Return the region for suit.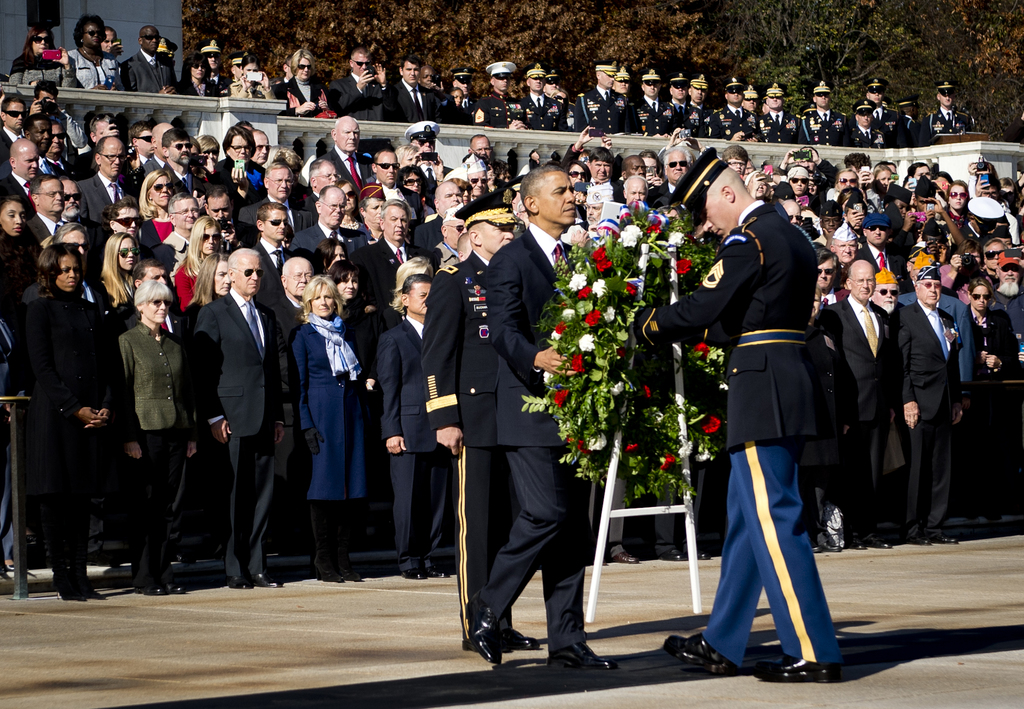
pyautogui.locateOnScreen(817, 303, 901, 545).
